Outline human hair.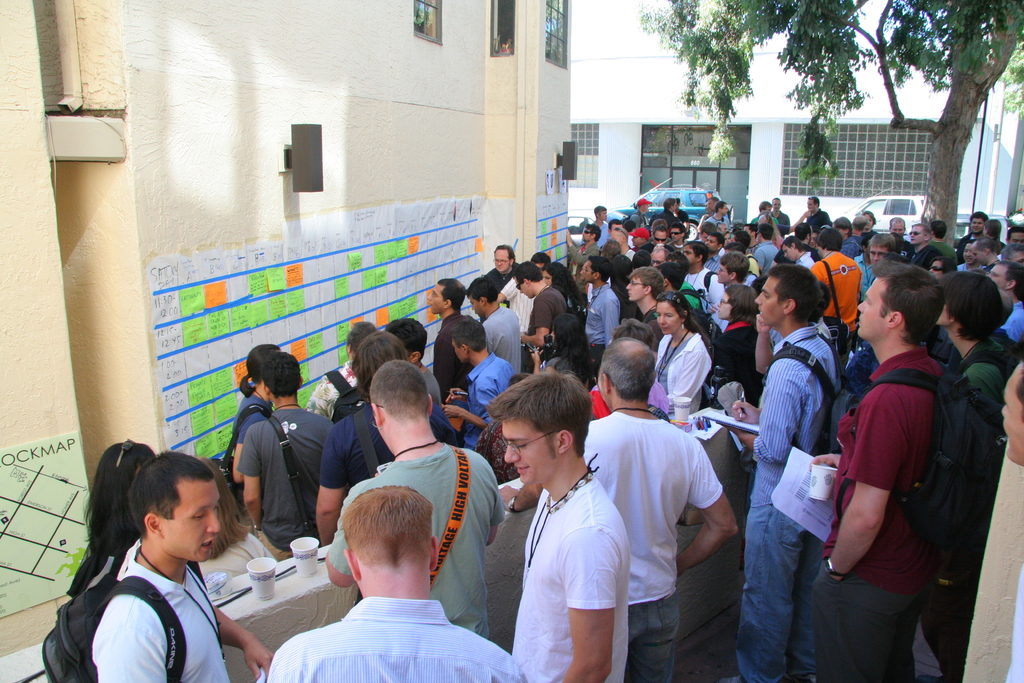
Outline: box=[194, 454, 249, 563].
